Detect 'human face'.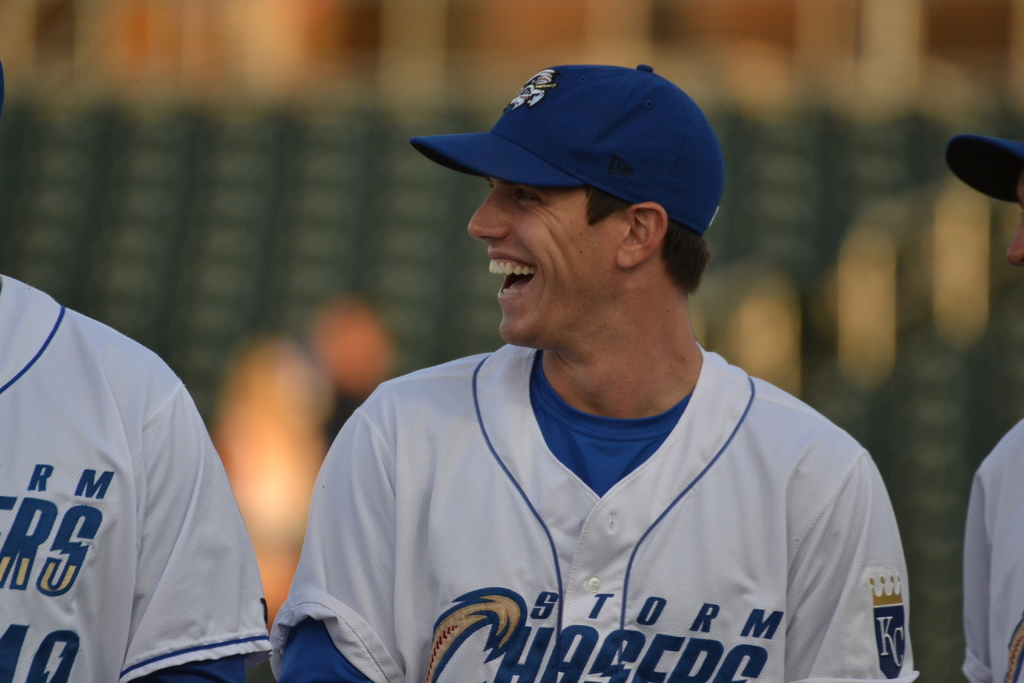
Detected at 467, 177, 616, 345.
